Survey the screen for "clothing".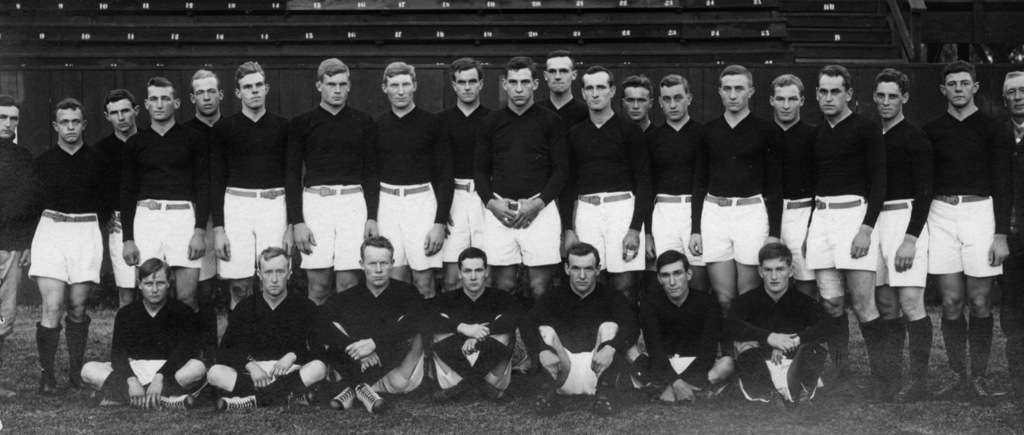
Survey found: [874,103,929,290].
